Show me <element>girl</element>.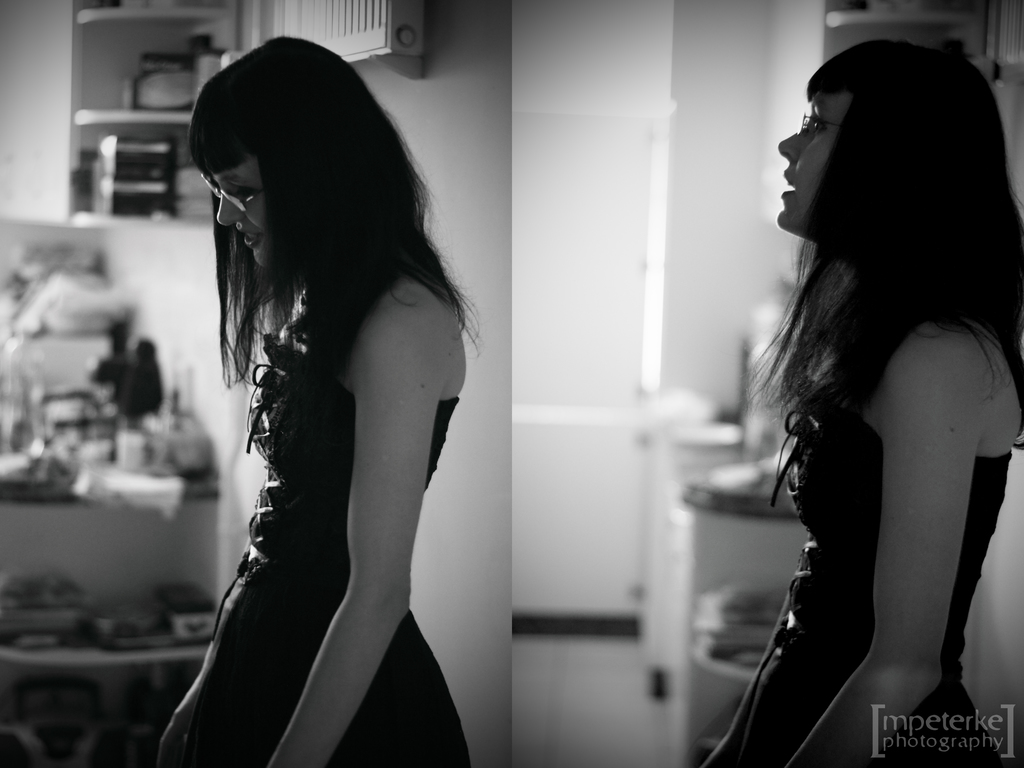
<element>girl</element> is here: rect(700, 38, 1023, 767).
